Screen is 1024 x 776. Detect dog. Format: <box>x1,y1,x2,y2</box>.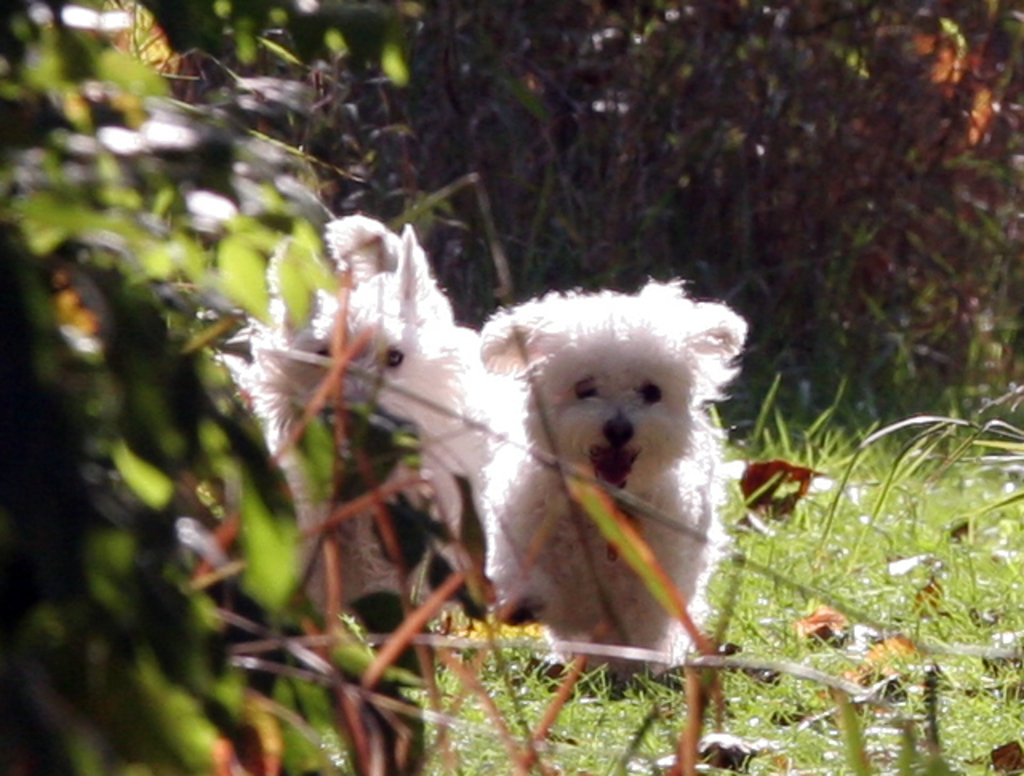
<box>486,275,749,678</box>.
